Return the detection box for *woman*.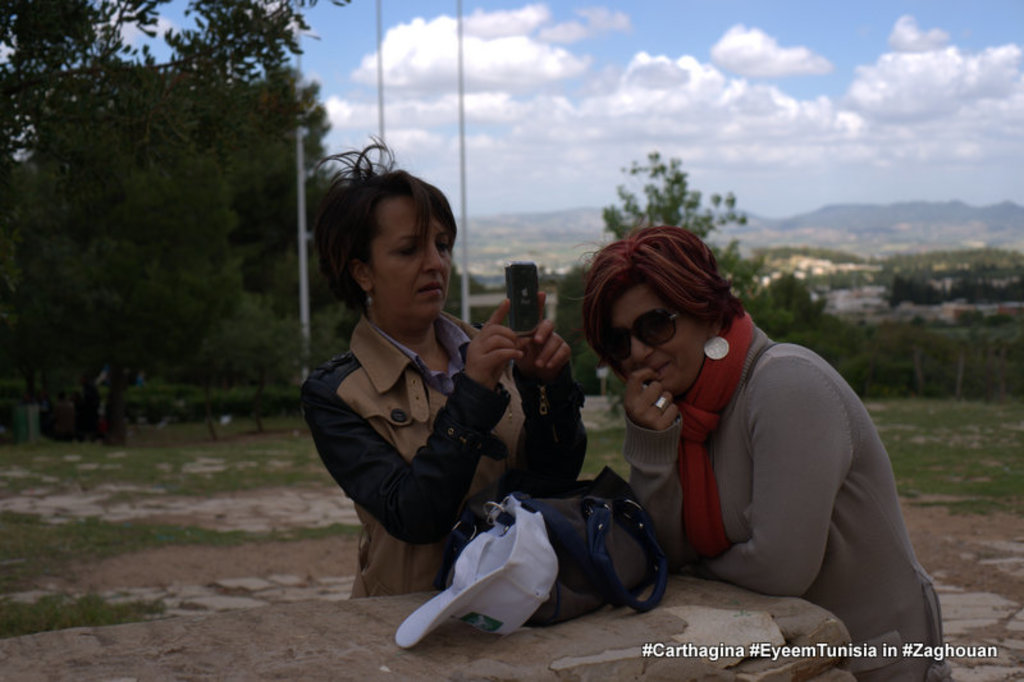
left=632, top=197, right=951, bottom=654.
